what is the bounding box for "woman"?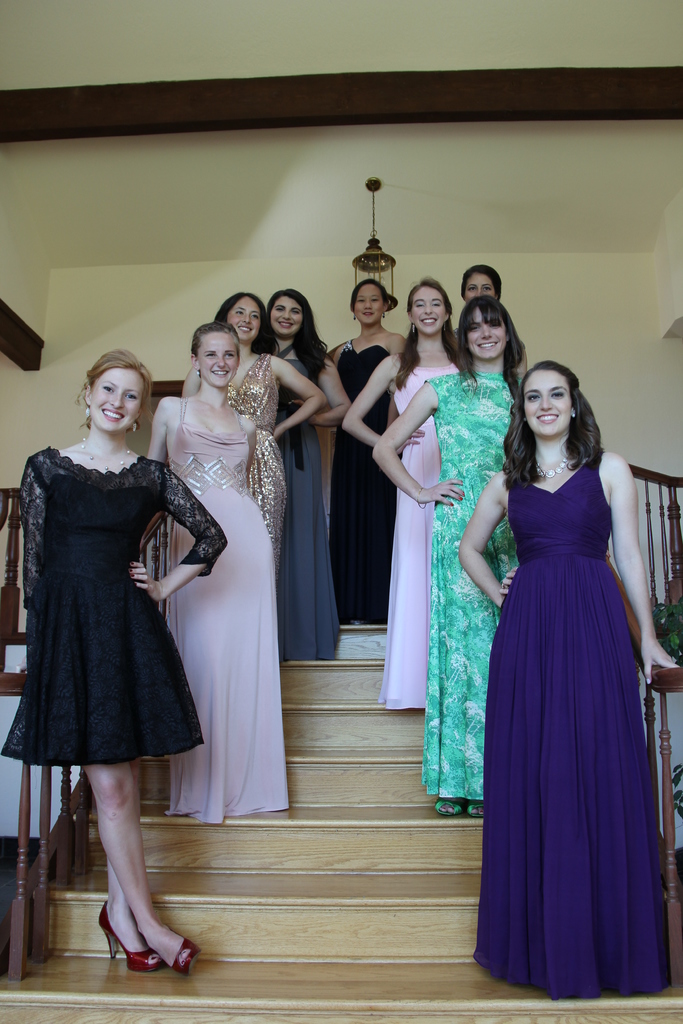
x1=0 y1=348 x2=227 y2=979.
